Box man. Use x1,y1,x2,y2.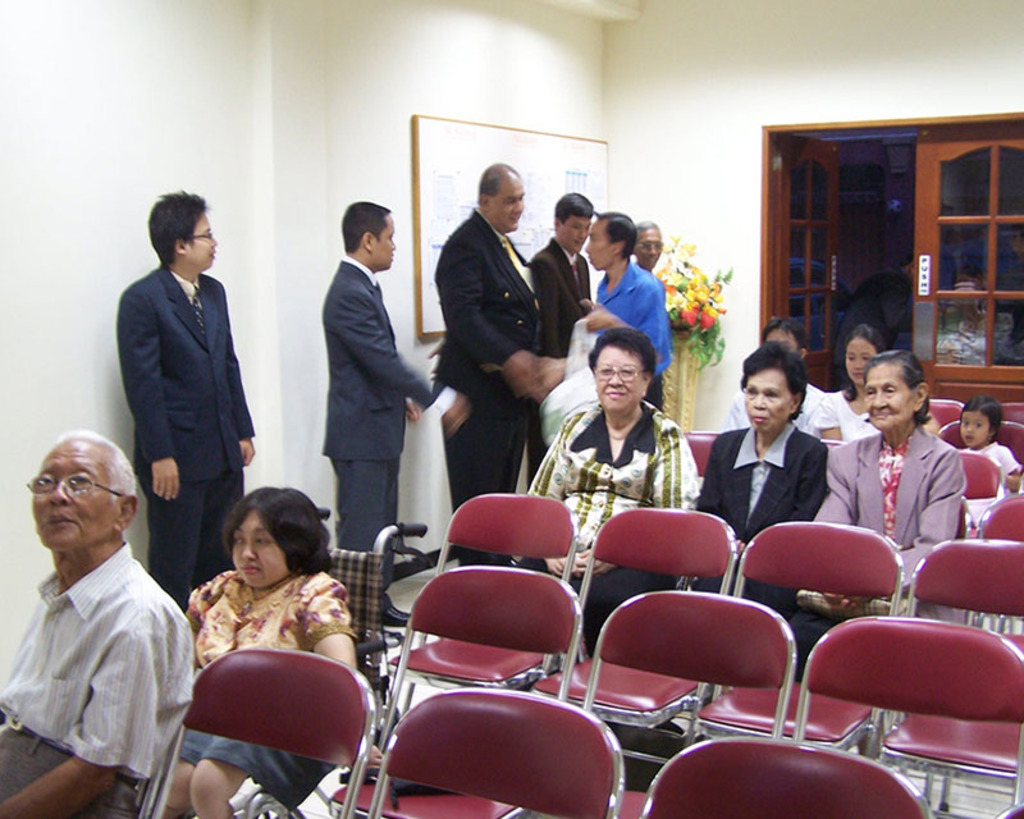
635,219,664,273.
